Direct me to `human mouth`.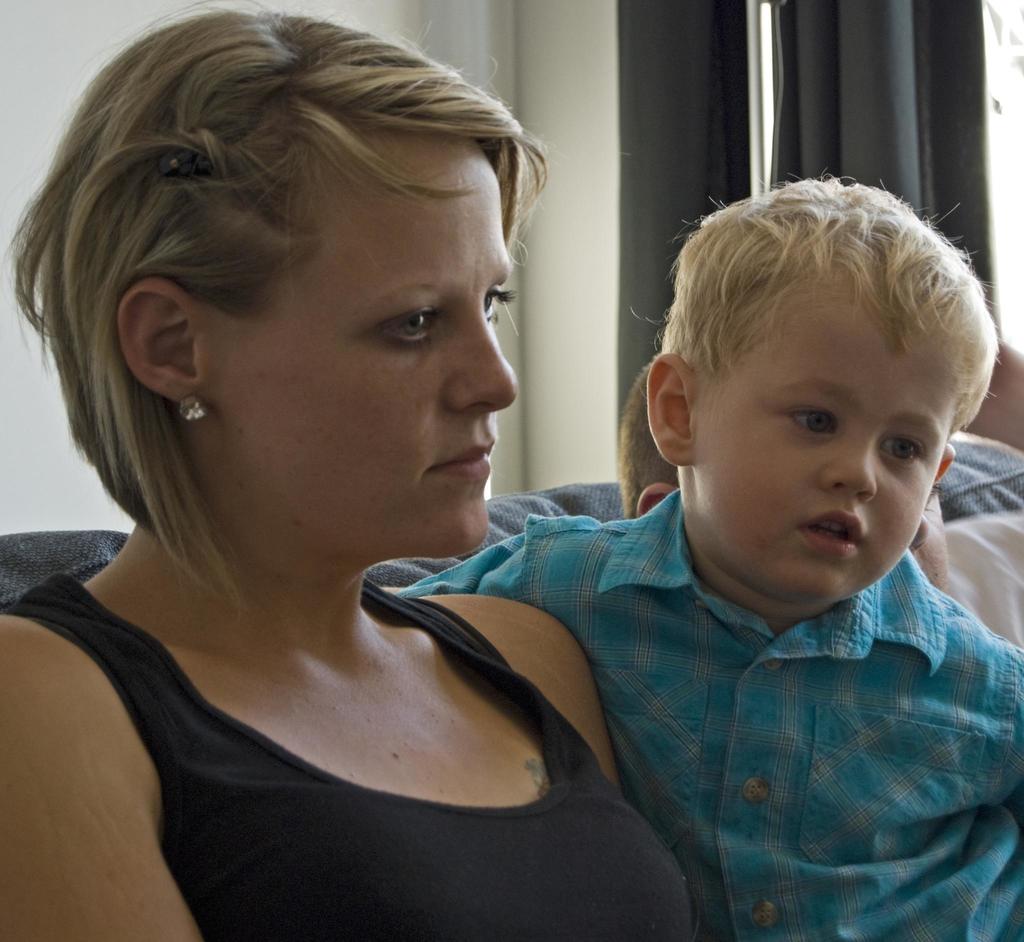
Direction: [x1=801, y1=508, x2=864, y2=555].
